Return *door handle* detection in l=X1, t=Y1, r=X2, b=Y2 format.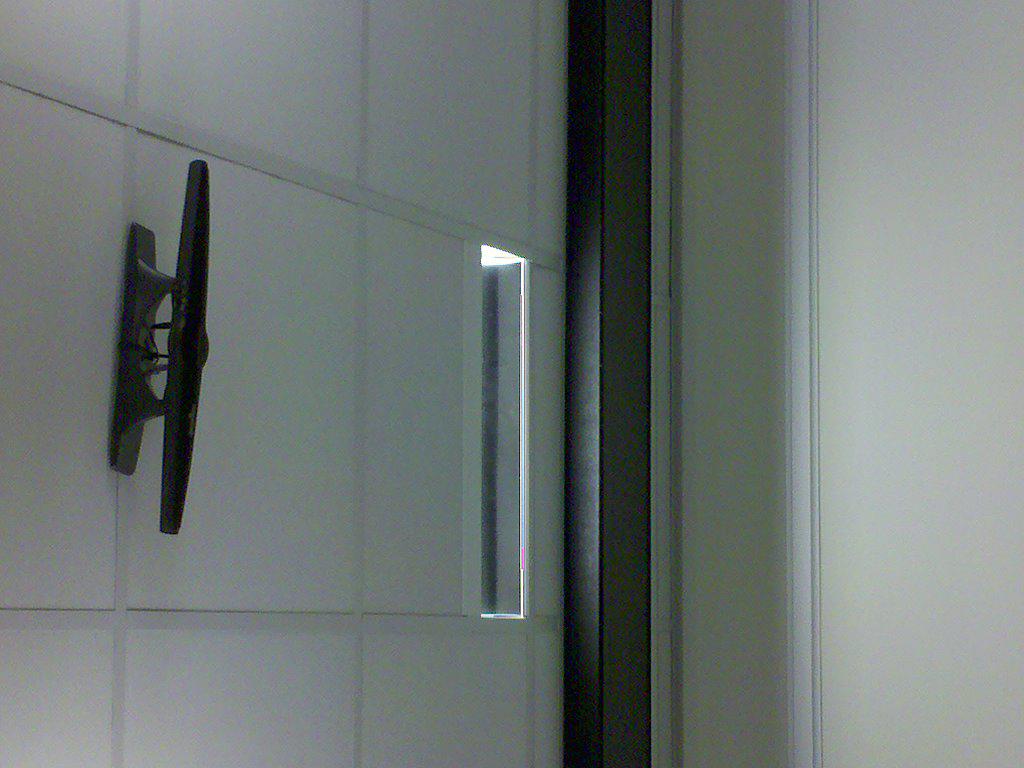
l=107, t=158, r=211, b=536.
